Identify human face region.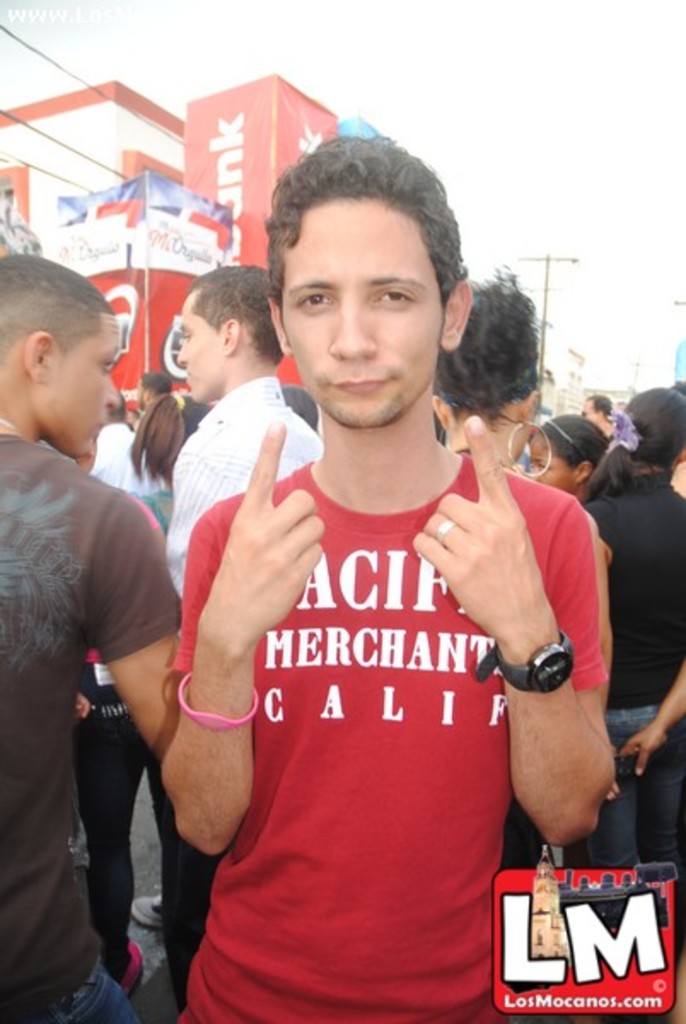
Region: rect(526, 425, 572, 492).
